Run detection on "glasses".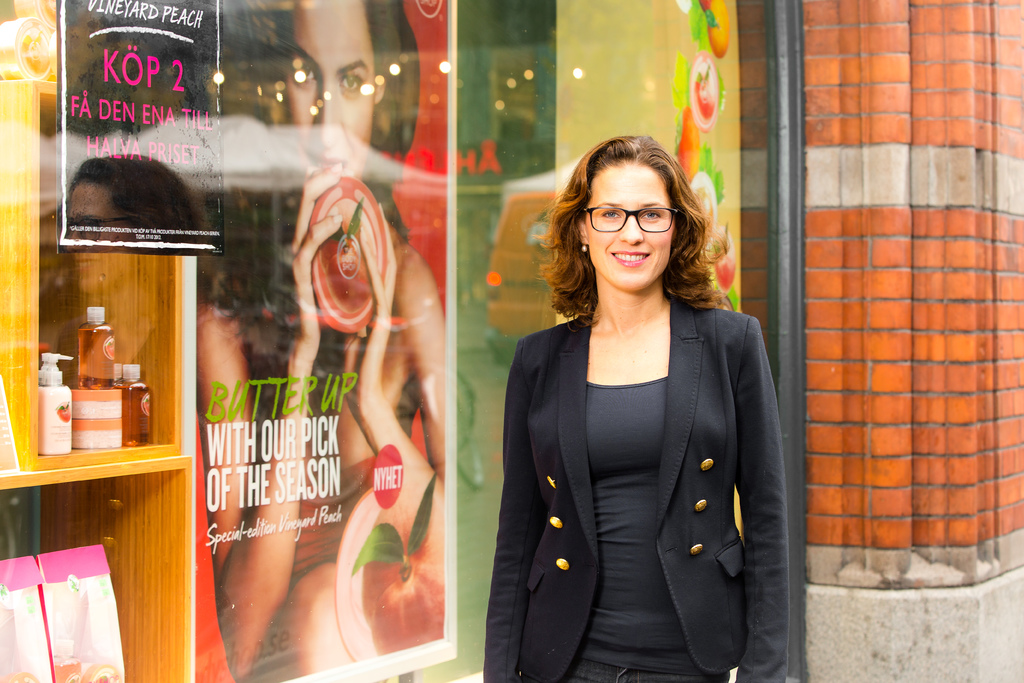
Result: (left=580, top=207, right=683, bottom=238).
